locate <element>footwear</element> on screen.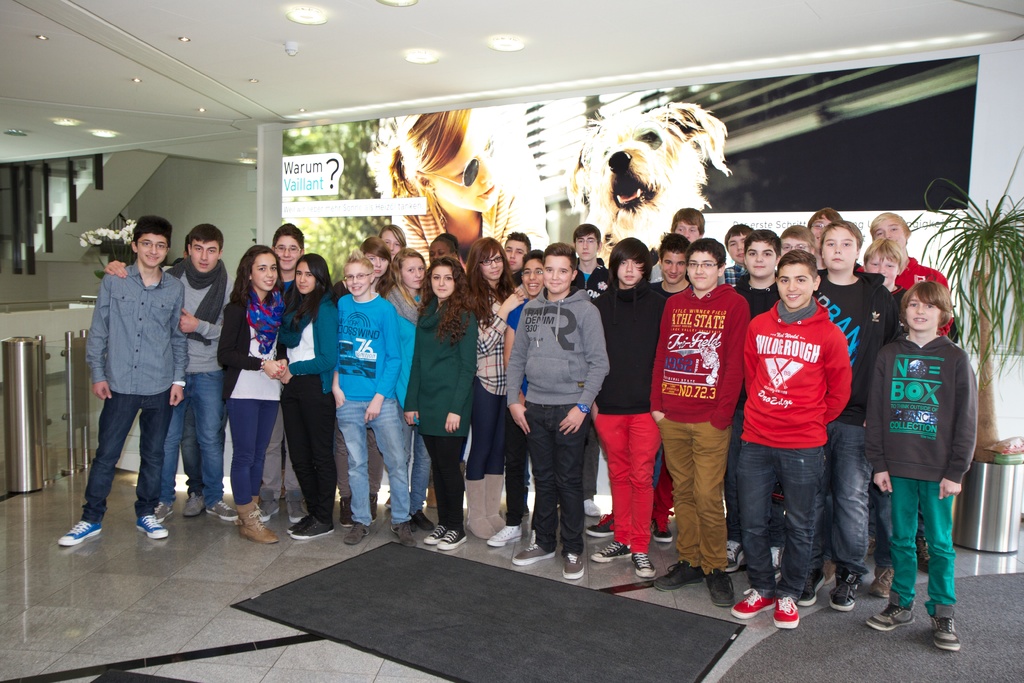
On screen at bbox(48, 487, 100, 564).
